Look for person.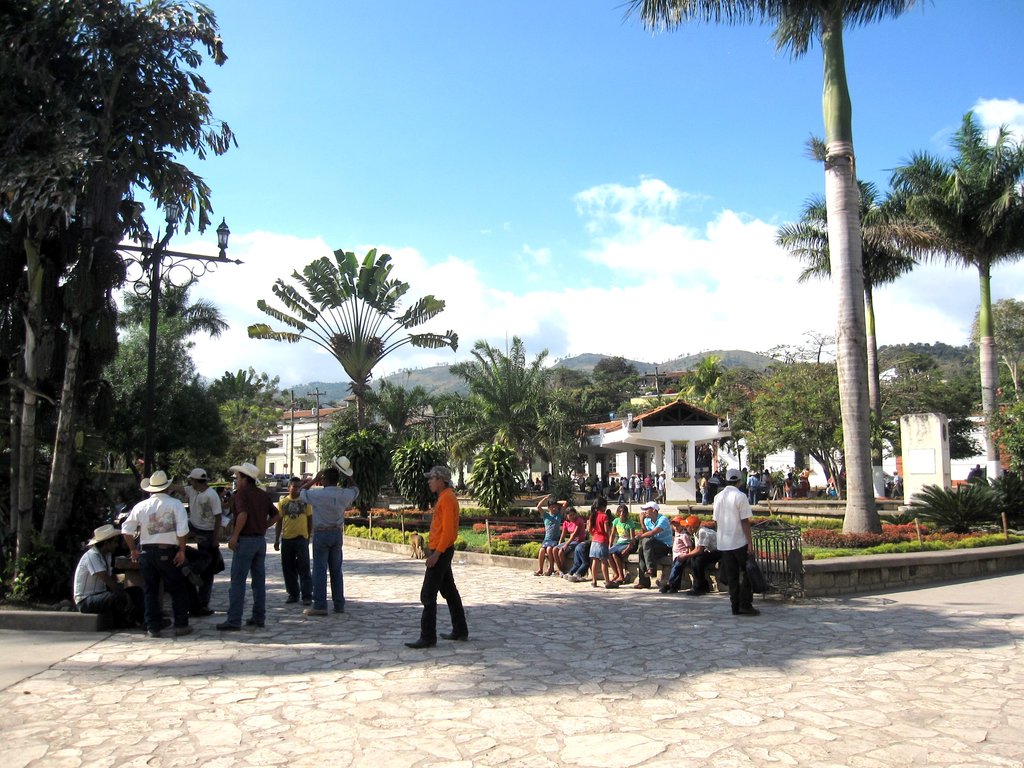
Found: [left=124, top=461, right=202, bottom=641].
